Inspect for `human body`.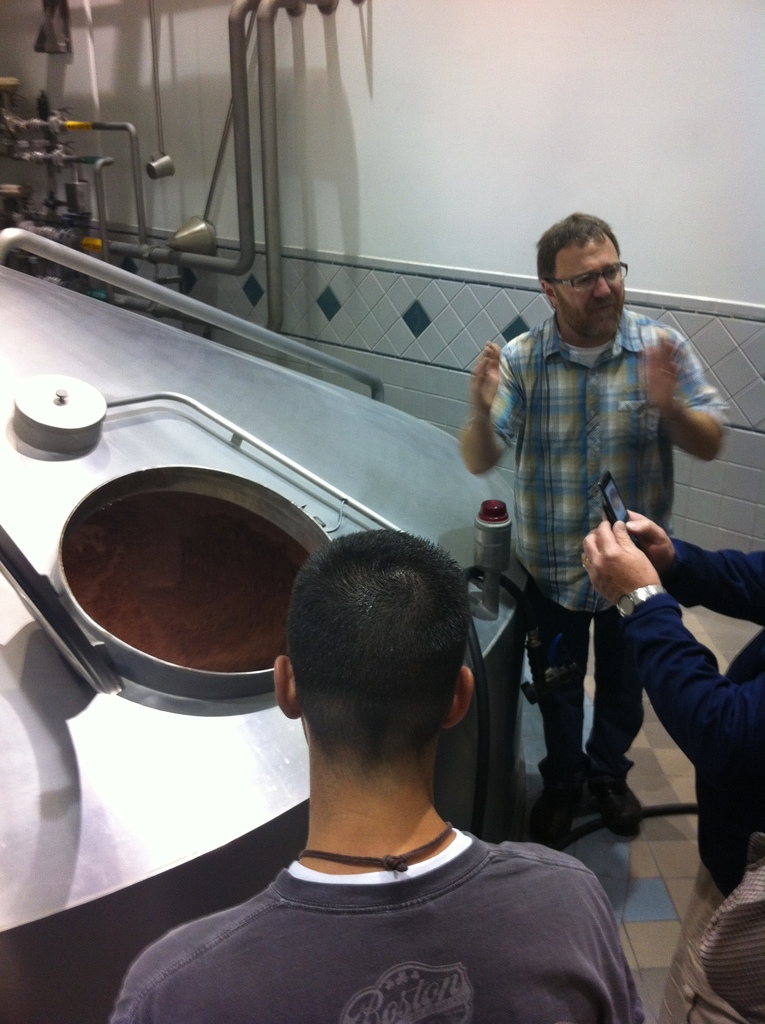
Inspection: (left=451, top=209, right=753, bottom=883).
